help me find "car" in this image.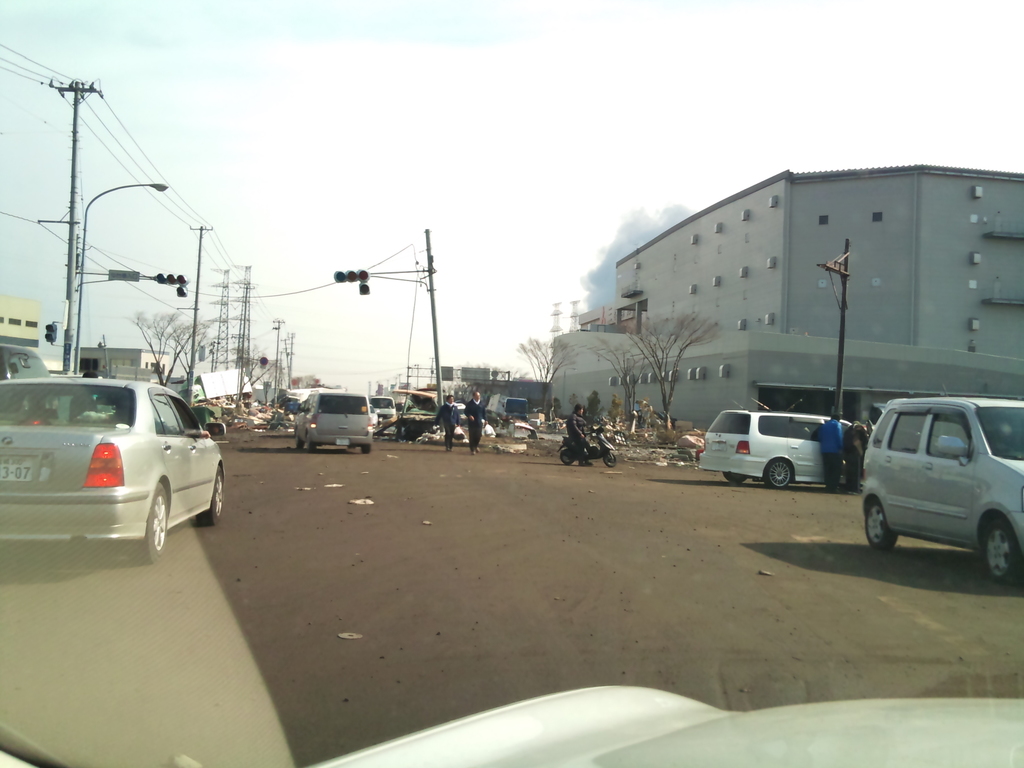
Found it: 0/377/228/557.
